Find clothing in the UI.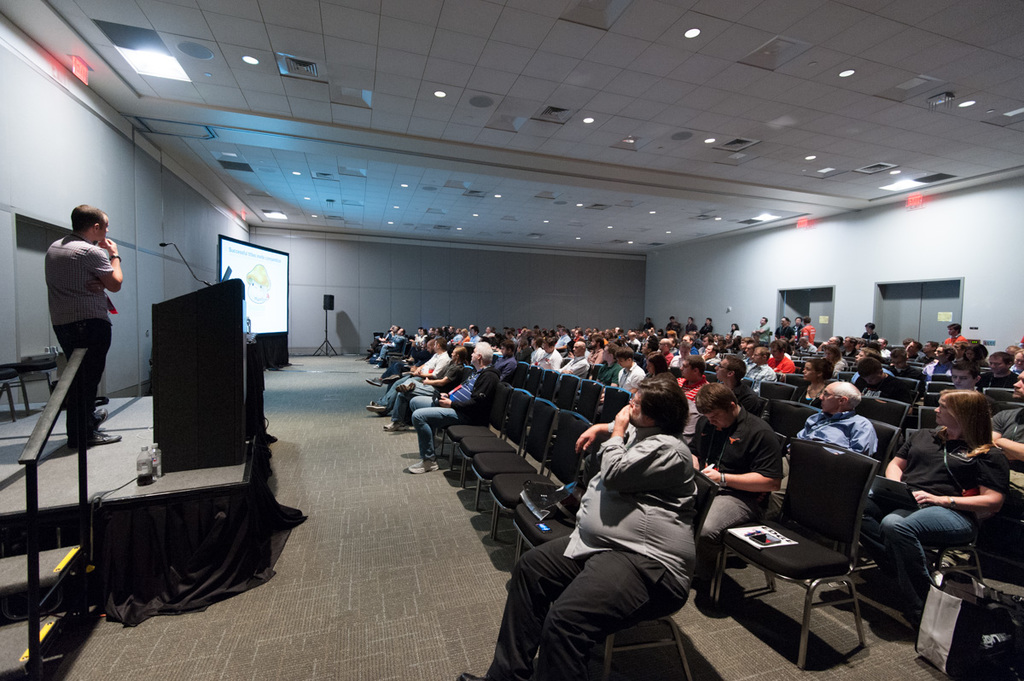
UI element at [left=986, top=410, right=1023, bottom=473].
